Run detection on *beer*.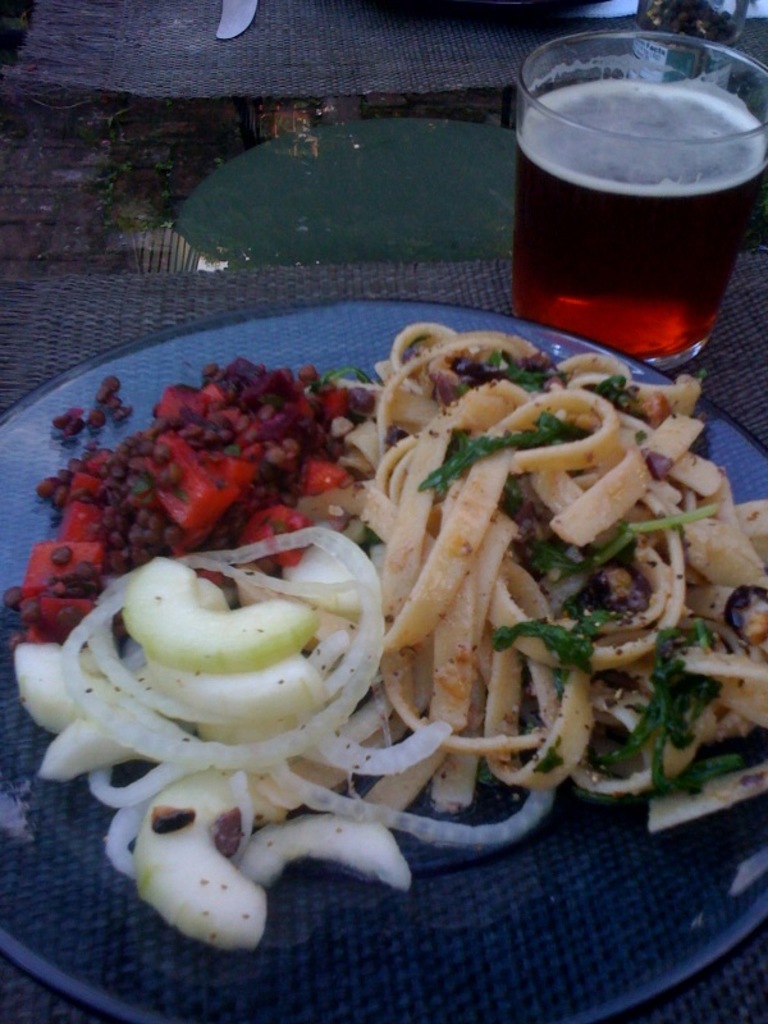
Result: region(504, 69, 767, 369).
